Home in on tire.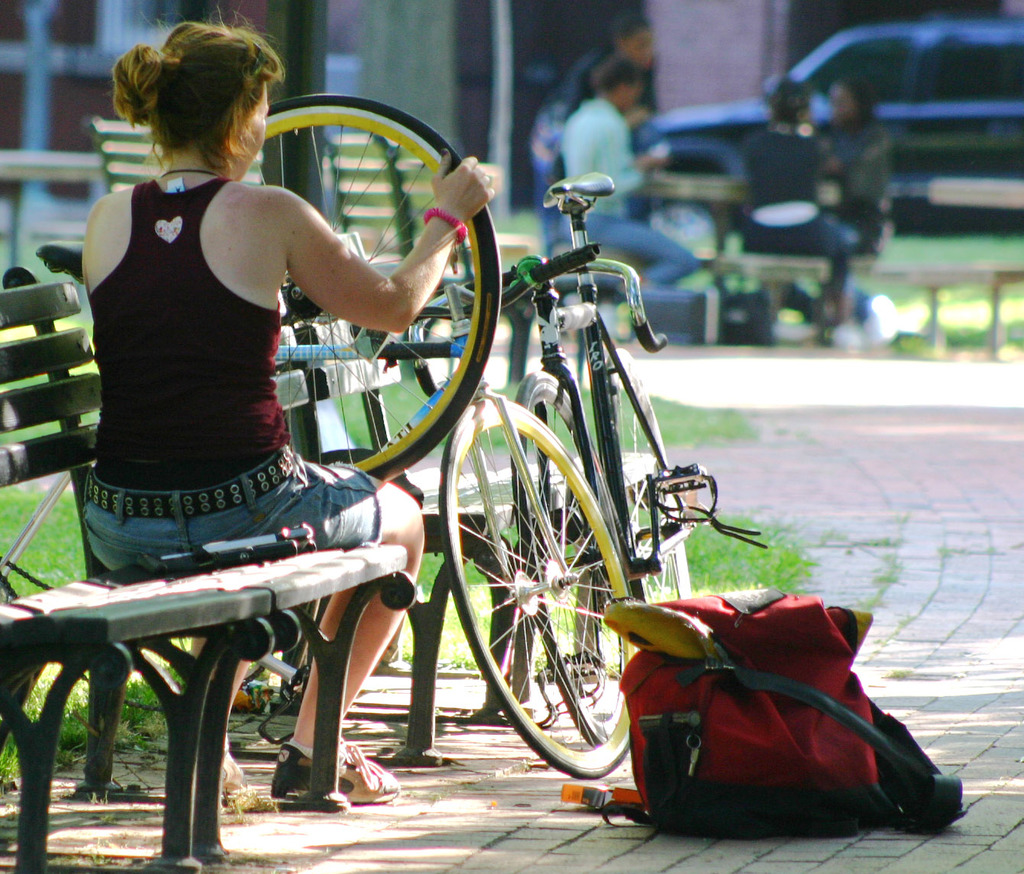
Homed in at (x1=240, y1=92, x2=501, y2=481).
